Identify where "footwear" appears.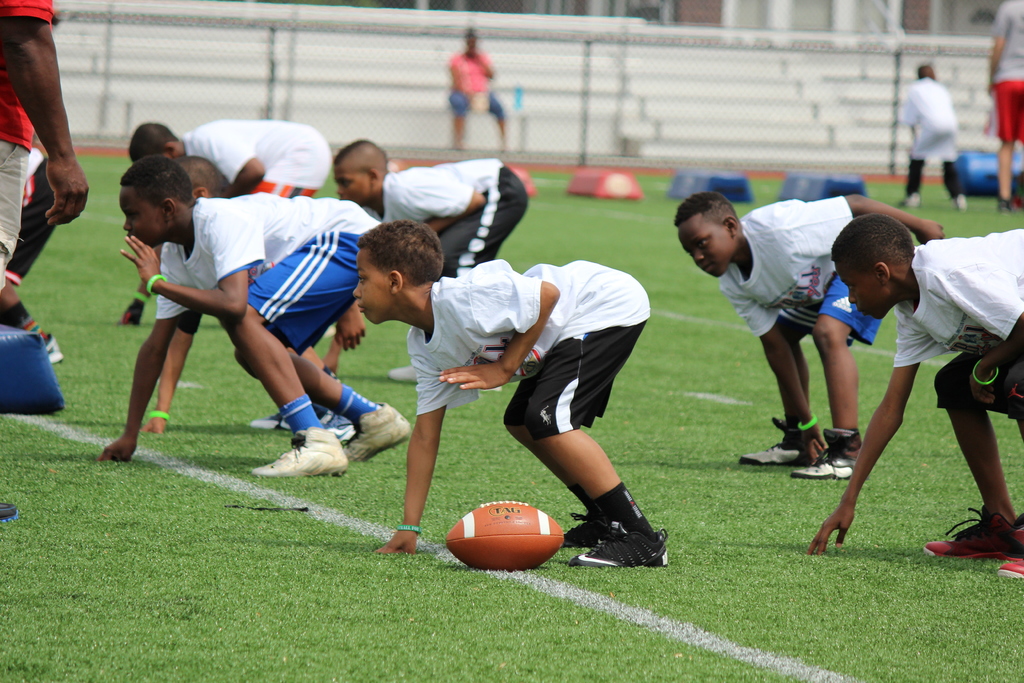
Appears at x1=899 y1=193 x2=919 y2=207.
